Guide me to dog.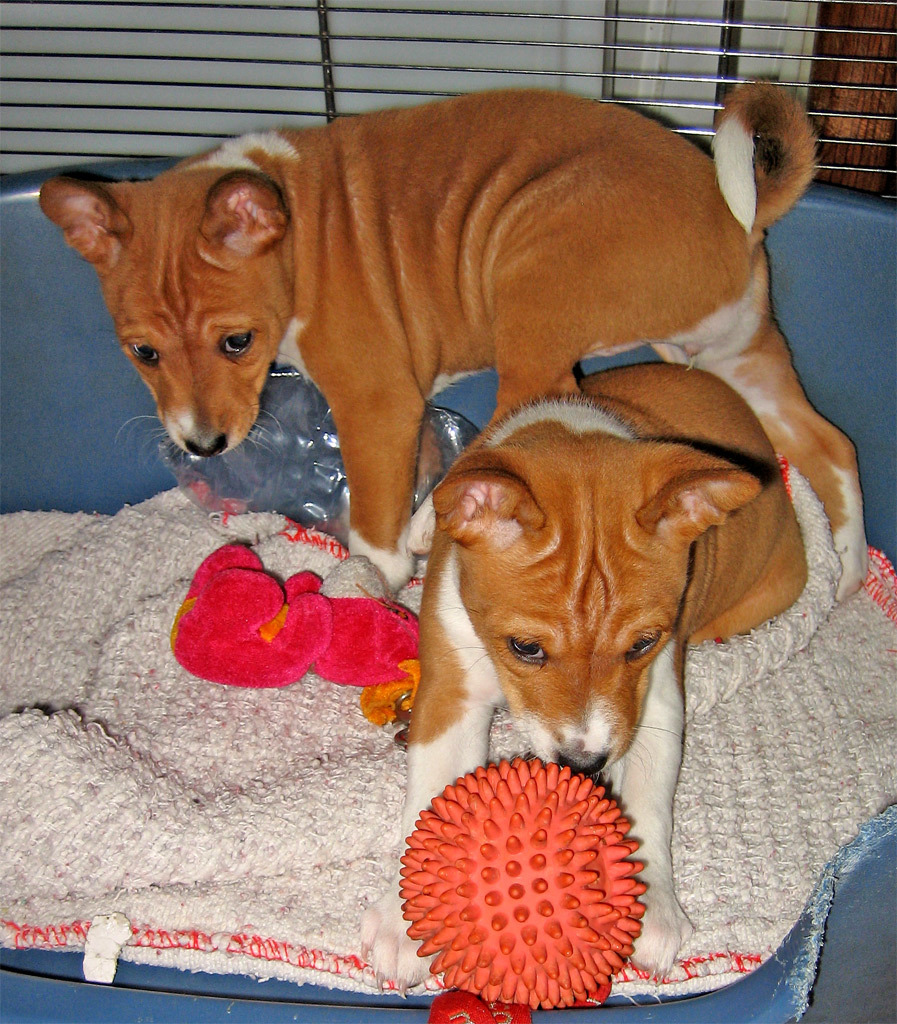
Guidance: box(34, 74, 878, 602).
